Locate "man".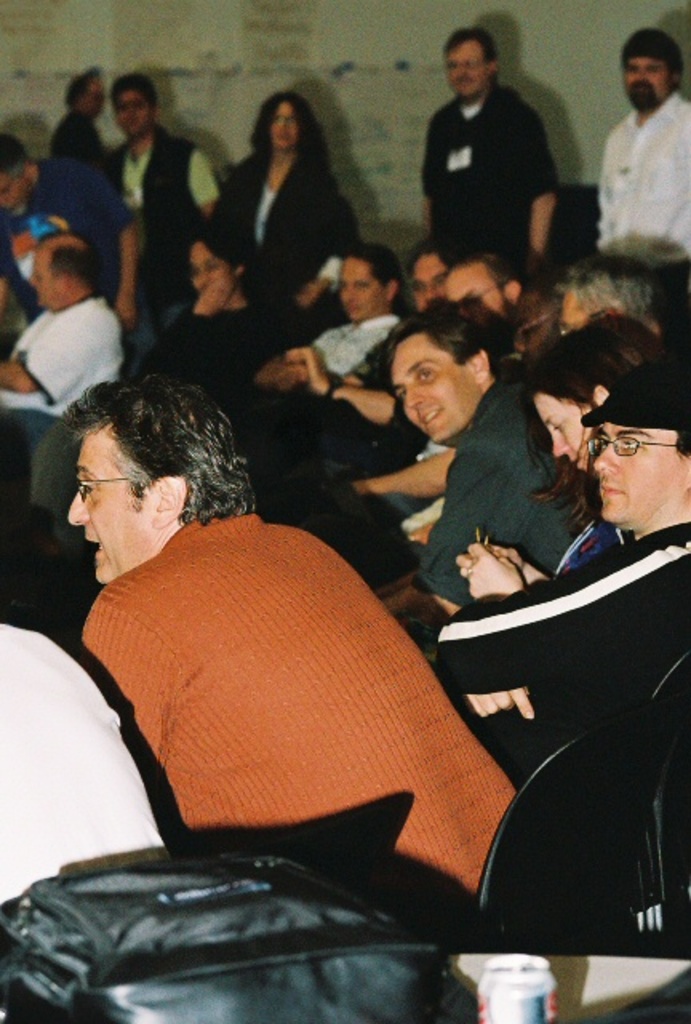
Bounding box: box=[427, 347, 689, 794].
